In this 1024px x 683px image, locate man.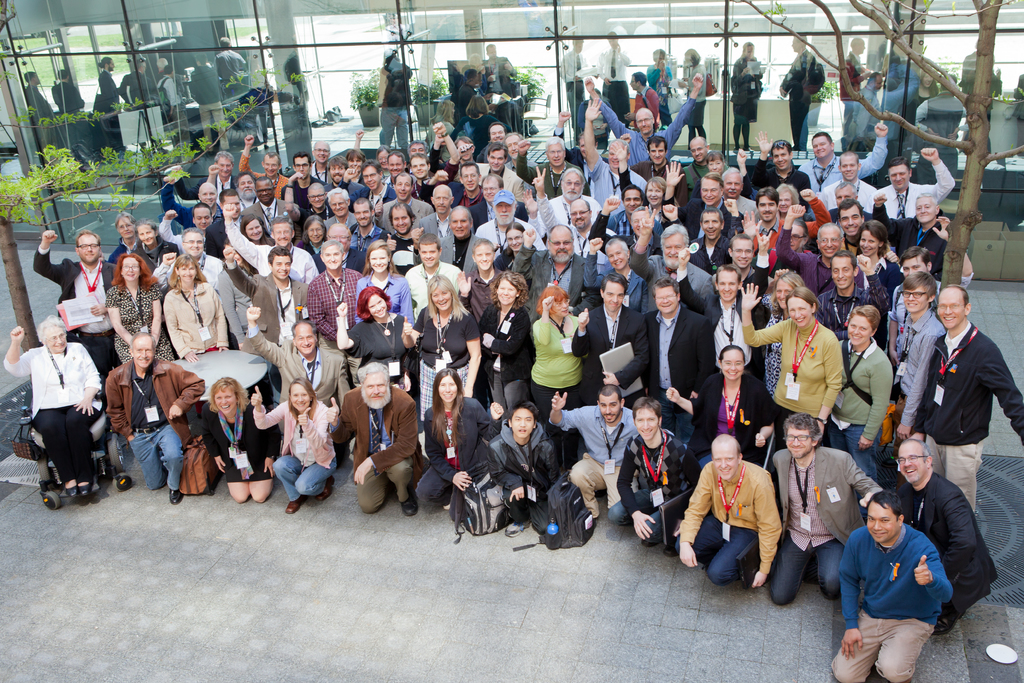
Bounding box: Rect(760, 412, 880, 617).
